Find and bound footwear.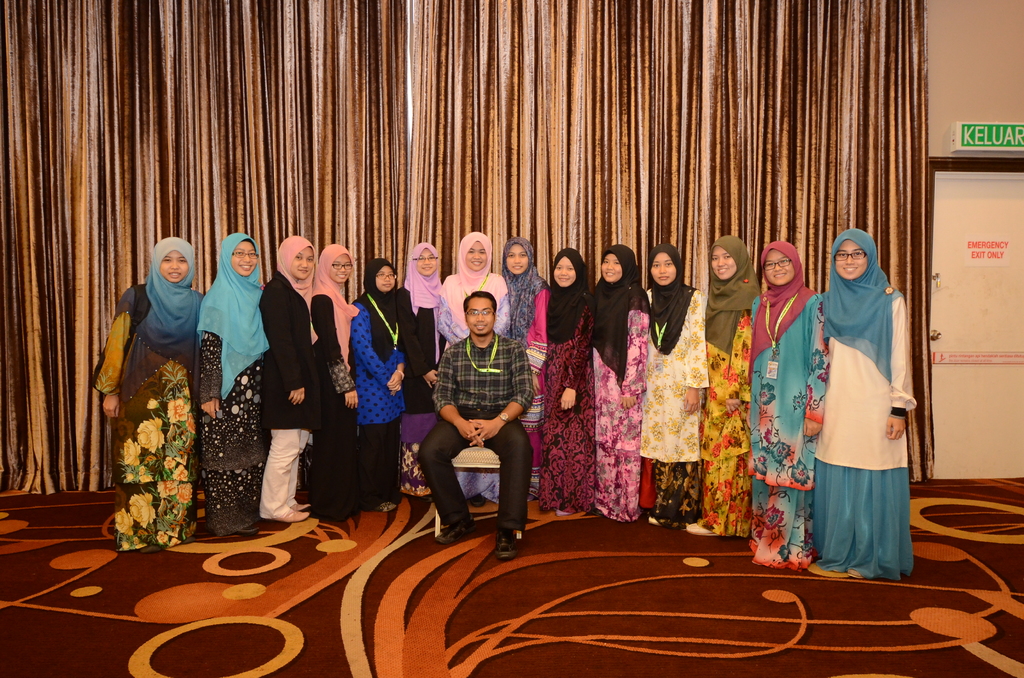
Bound: (x1=273, y1=509, x2=310, y2=524).
